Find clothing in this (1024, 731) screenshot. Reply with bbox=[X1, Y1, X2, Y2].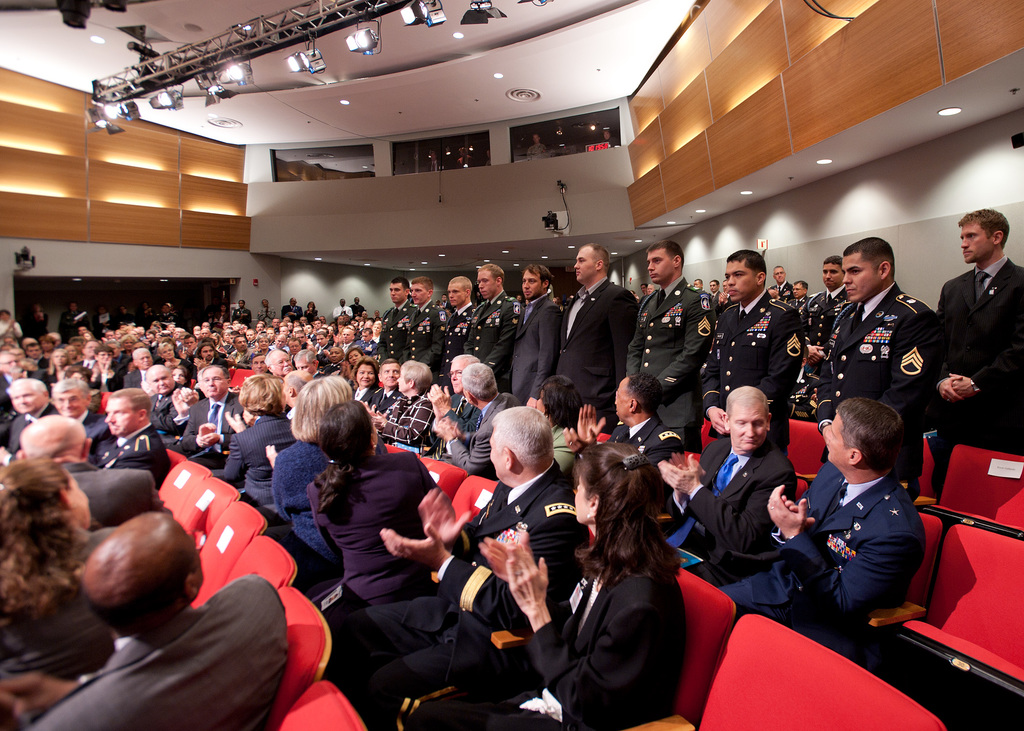
bbox=[0, 314, 23, 342].
